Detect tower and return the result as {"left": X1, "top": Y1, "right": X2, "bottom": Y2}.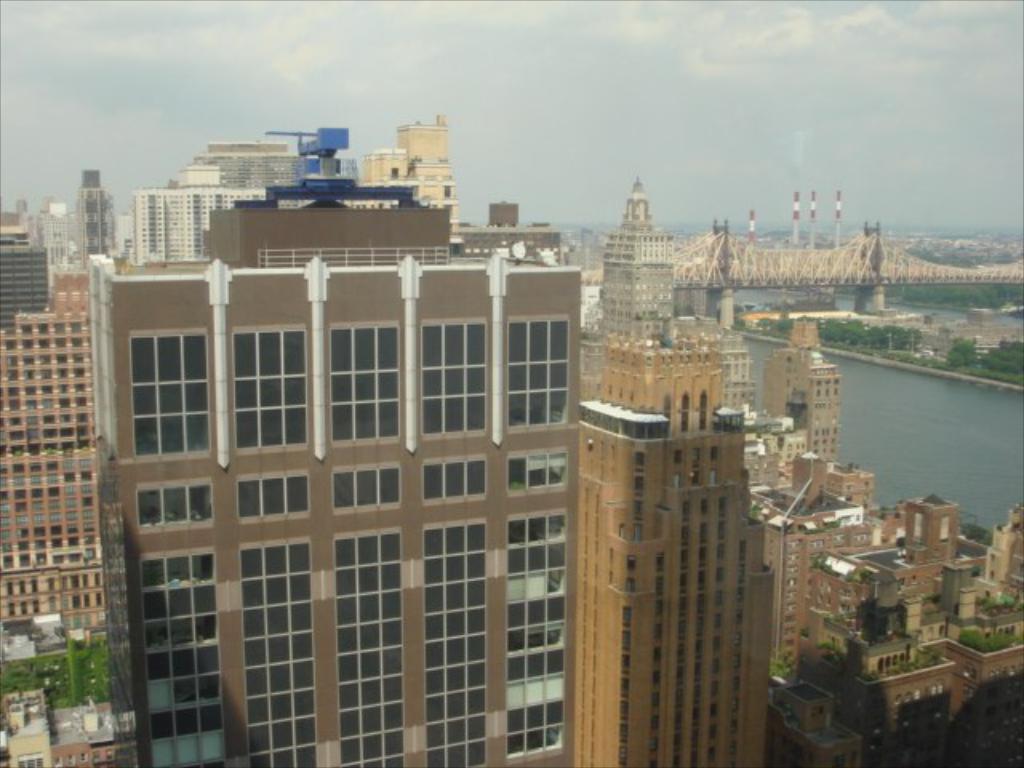
{"left": 770, "top": 314, "right": 835, "bottom": 454}.
